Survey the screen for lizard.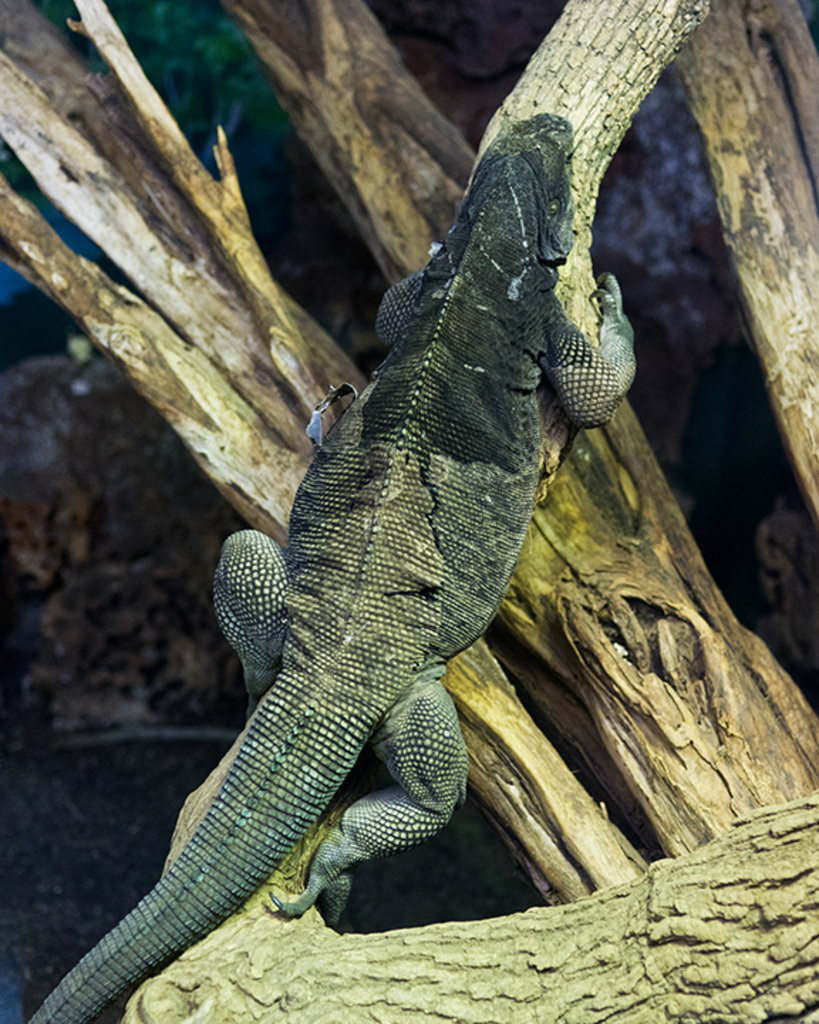
Survey found: (x1=60, y1=118, x2=671, y2=1004).
